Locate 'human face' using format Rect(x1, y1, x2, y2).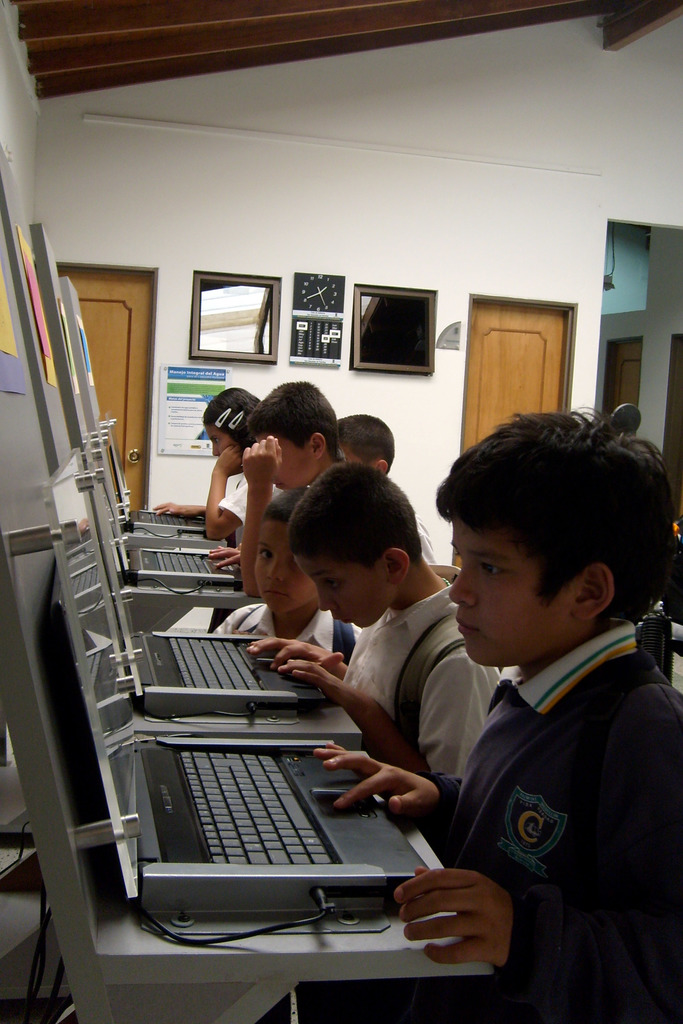
Rect(211, 424, 248, 450).
